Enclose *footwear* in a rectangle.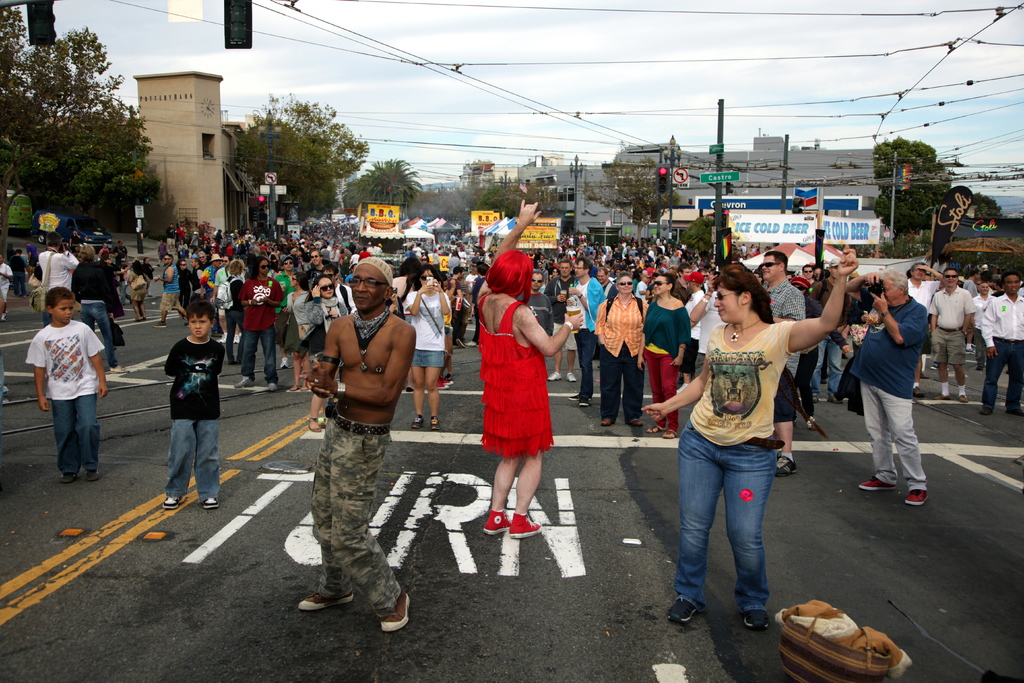
box(1010, 404, 1023, 421).
